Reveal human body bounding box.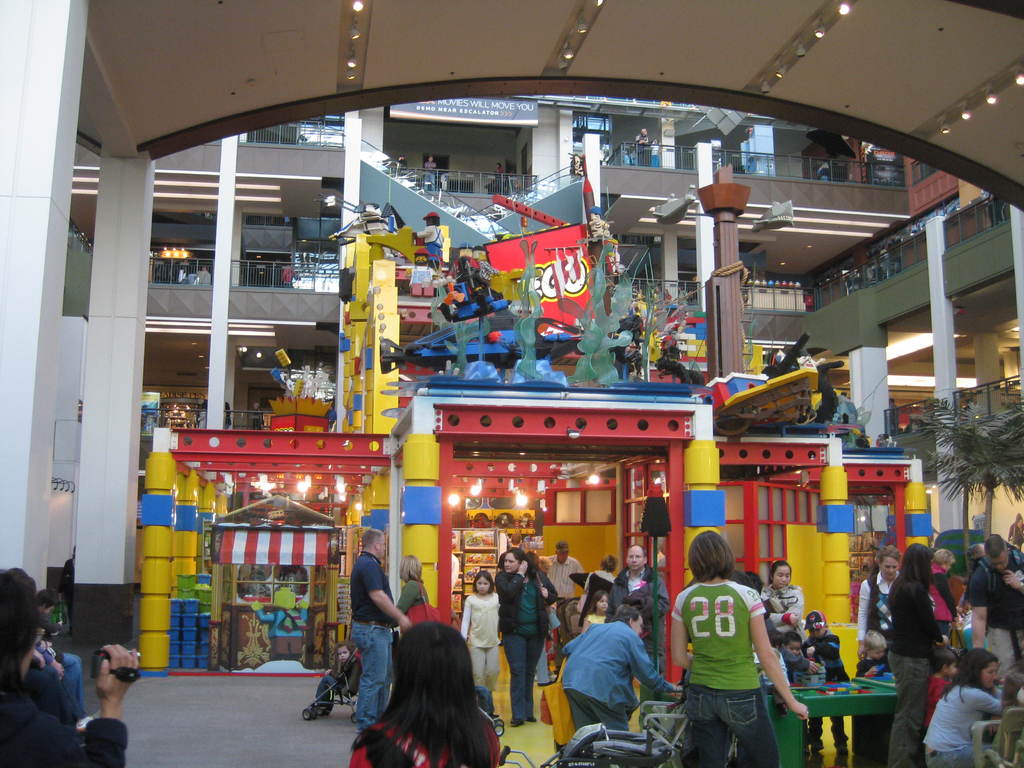
Revealed: locate(461, 591, 501, 705).
